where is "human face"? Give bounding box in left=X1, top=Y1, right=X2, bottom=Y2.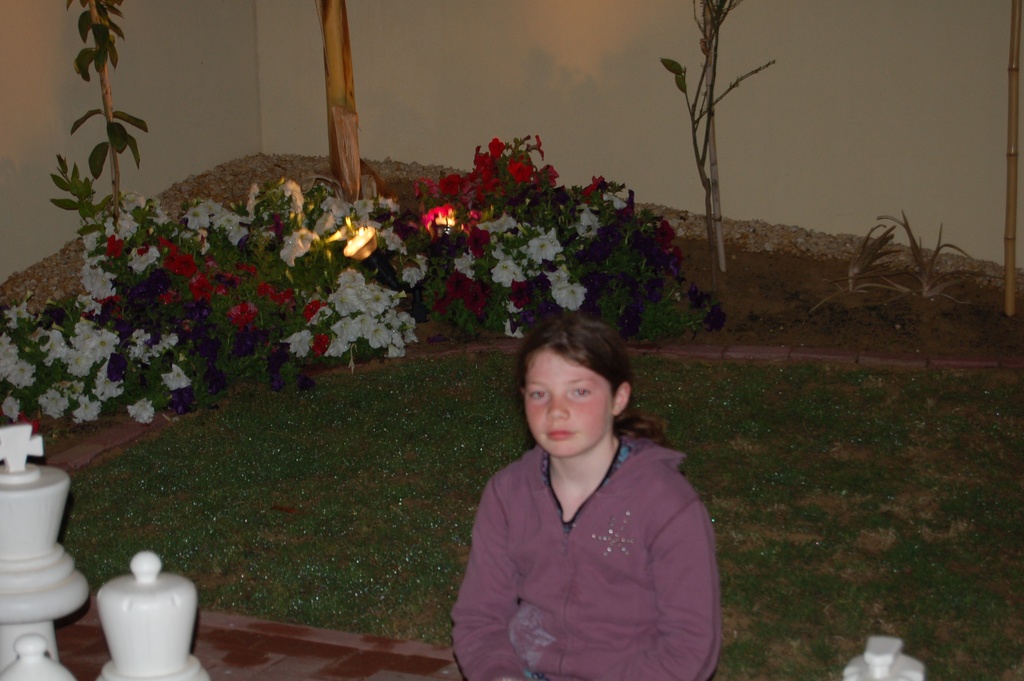
left=523, top=350, right=620, bottom=456.
